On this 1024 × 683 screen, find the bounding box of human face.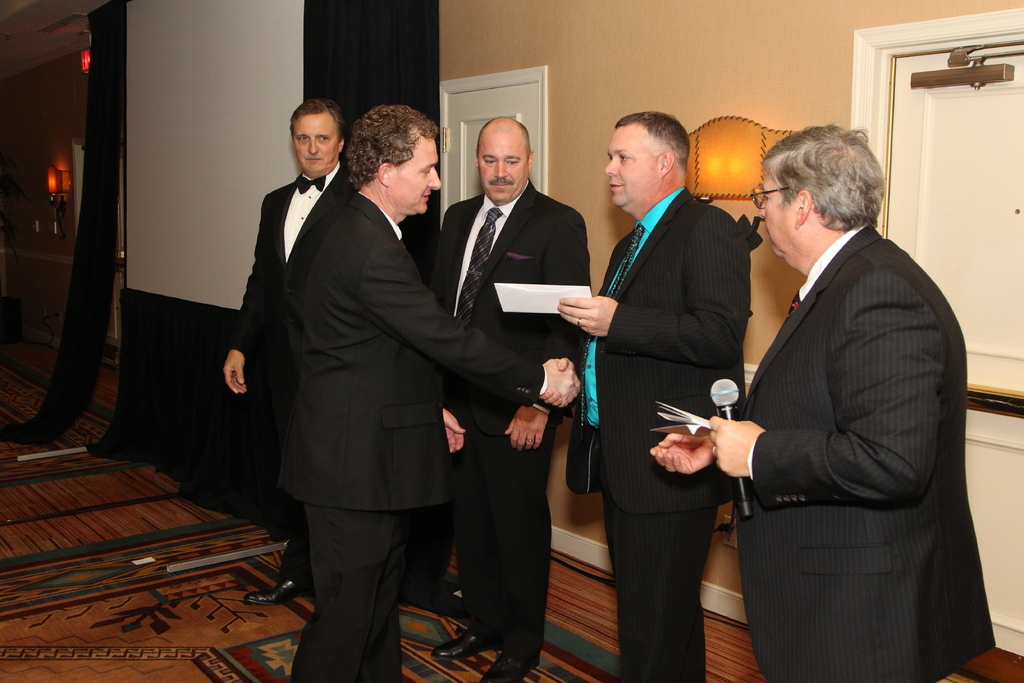
Bounding box: Rect(480, 133, 525, 204).
